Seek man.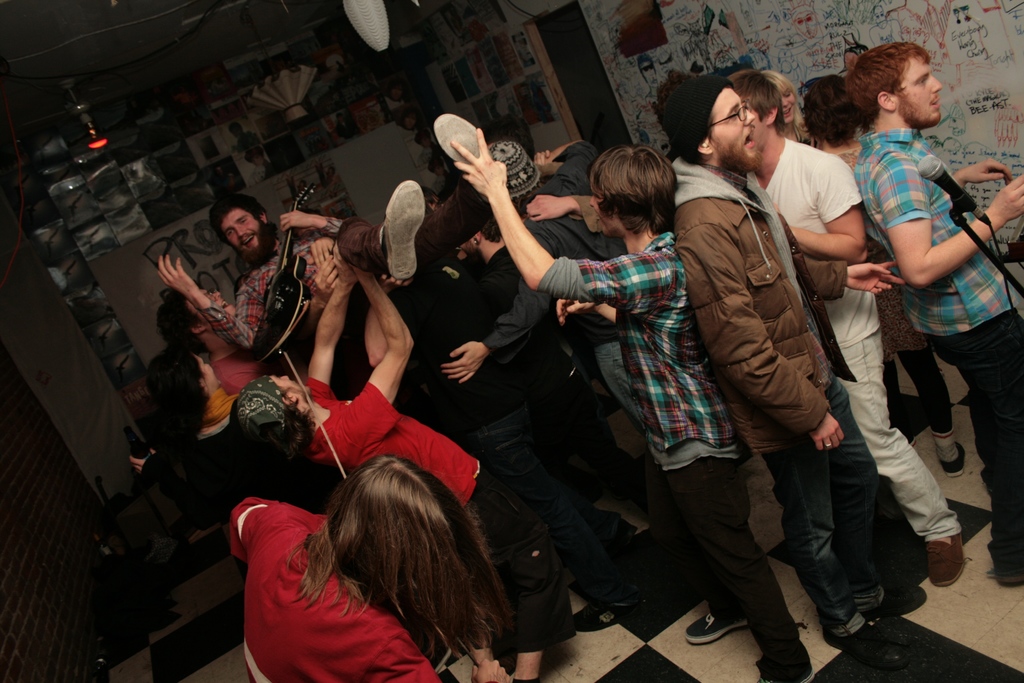
<region>847, 47, 1023, 579</region>.
